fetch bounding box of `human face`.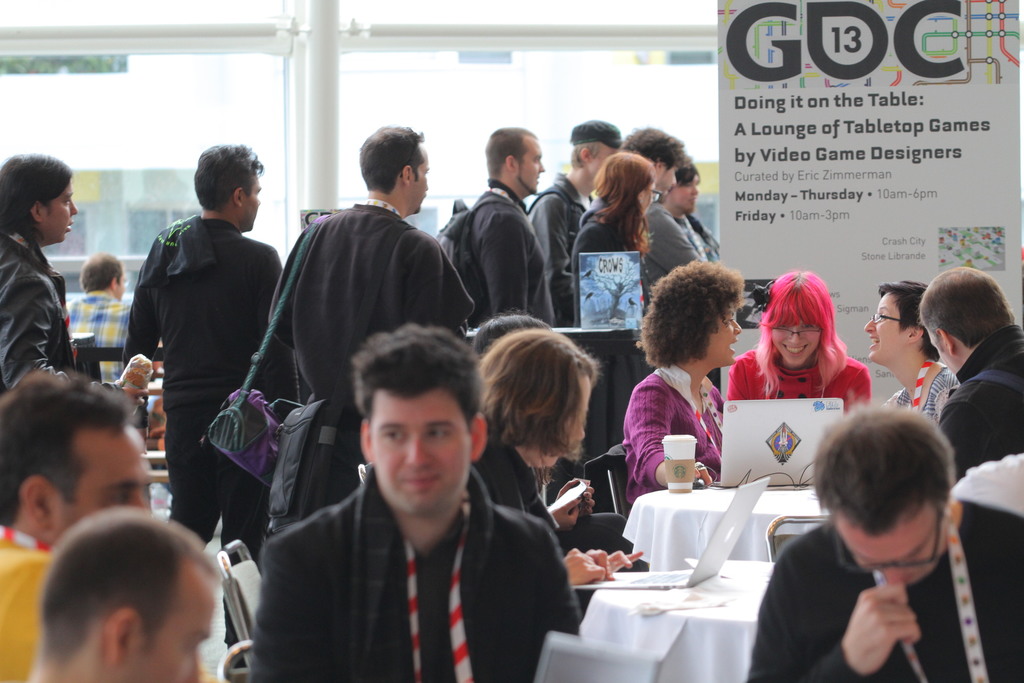
Bbox: left=929, top=331, right=954, bottom=374.
